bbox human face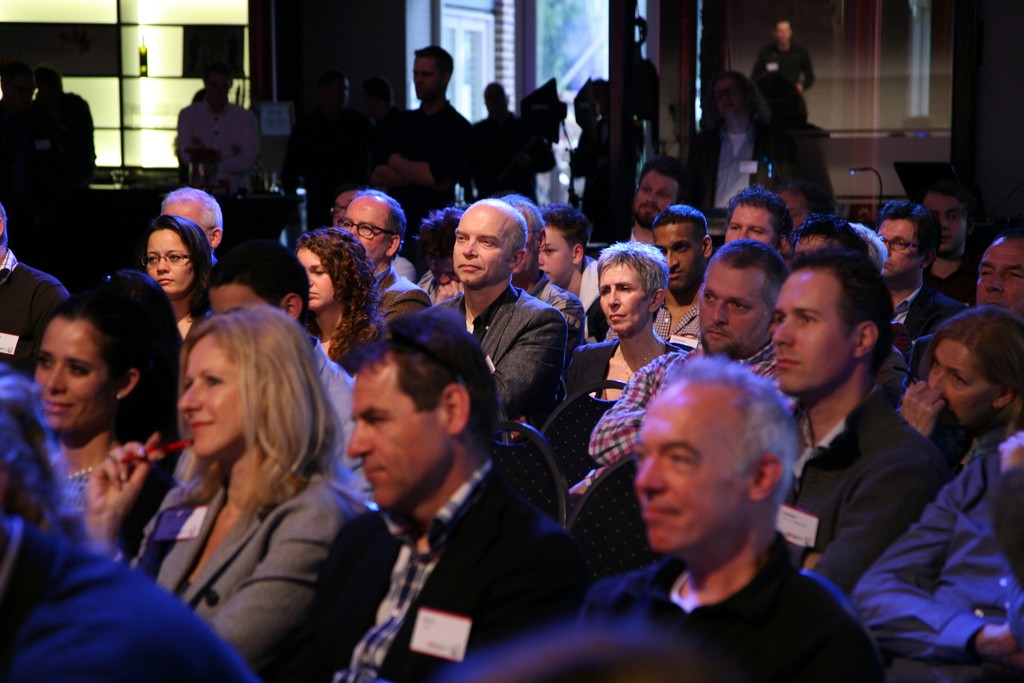
rect(720, 208, 774, 248)
